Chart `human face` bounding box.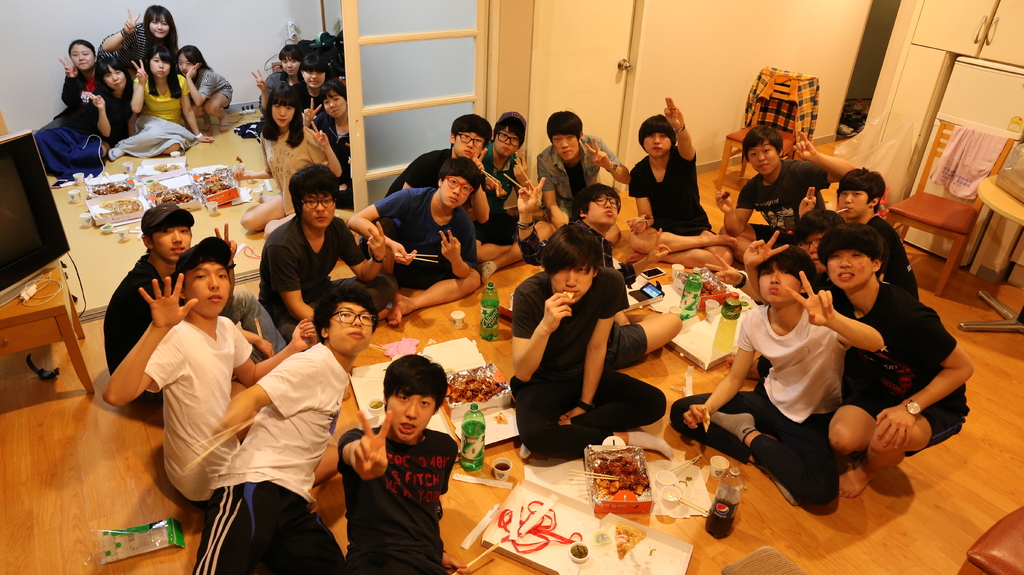
Charted: 298/68/327/89.
